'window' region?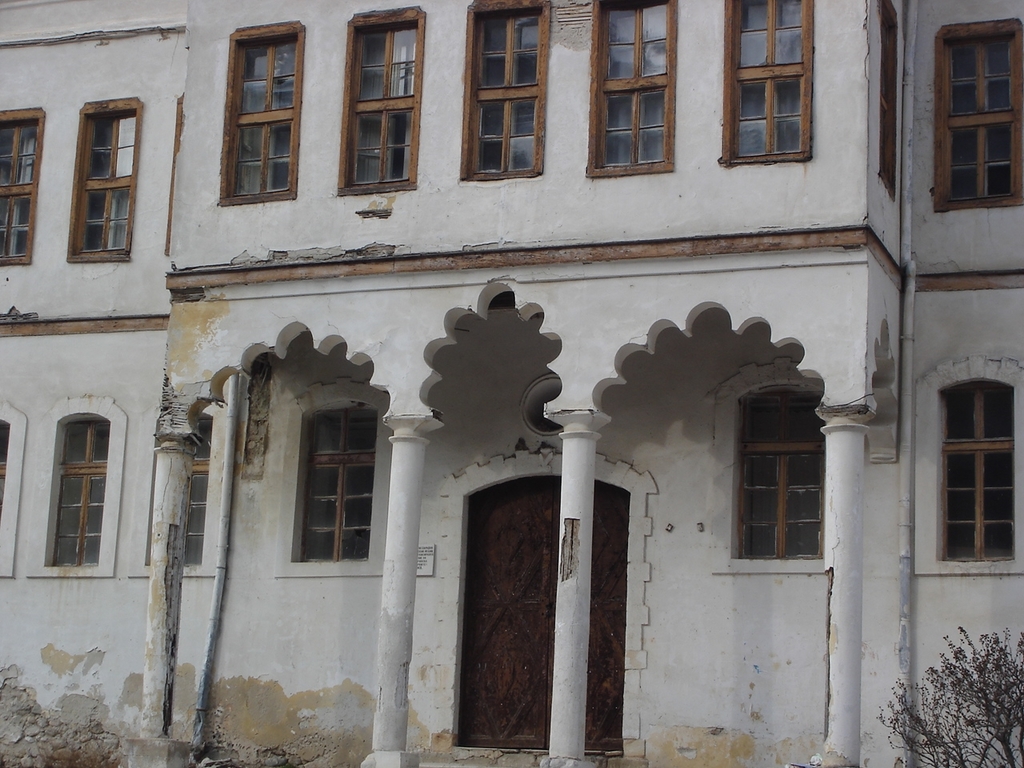
(13,389,119,581)
